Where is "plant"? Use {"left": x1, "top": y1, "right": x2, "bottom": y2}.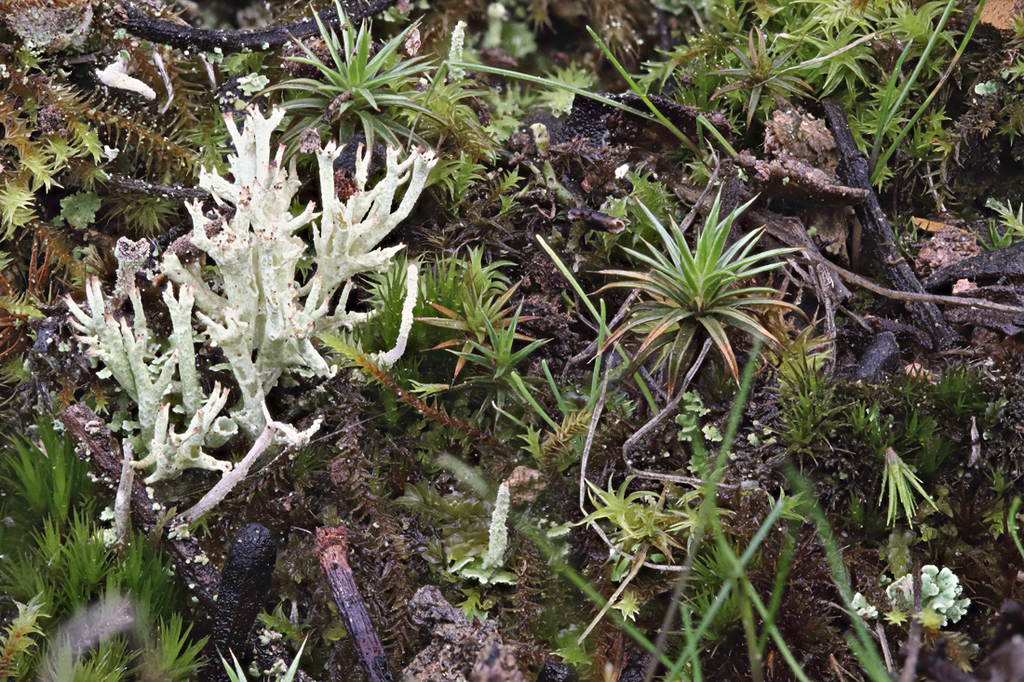
{"left": 579, "top": 190, "right": 813, "bottom": 405}.
